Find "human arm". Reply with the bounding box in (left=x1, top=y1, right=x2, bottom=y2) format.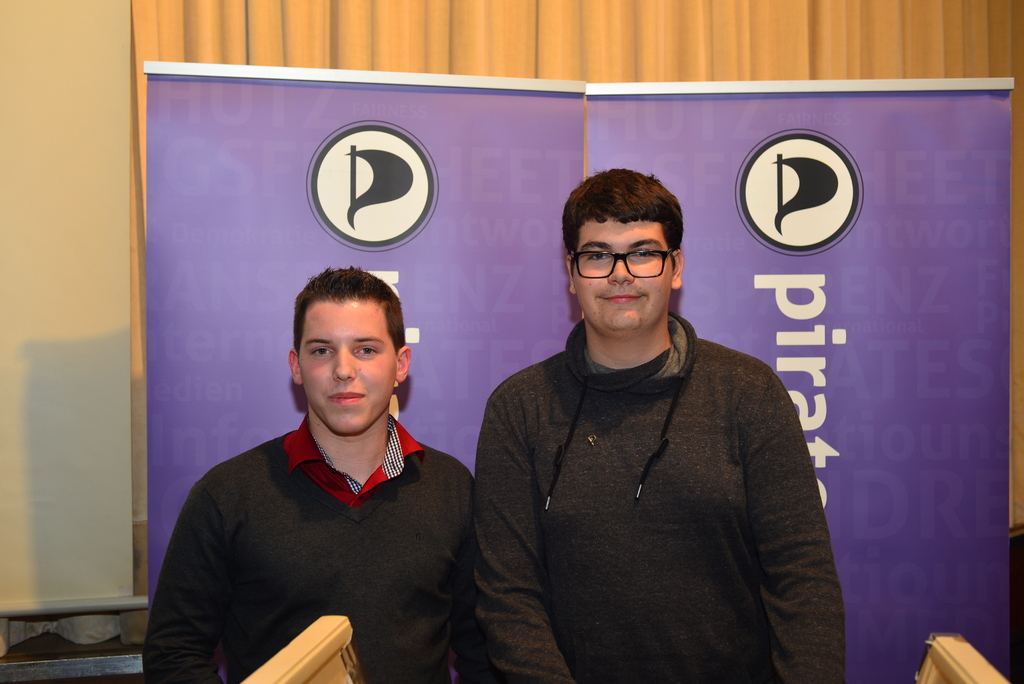
(left=473, top=382, right=579, bottom=683).
